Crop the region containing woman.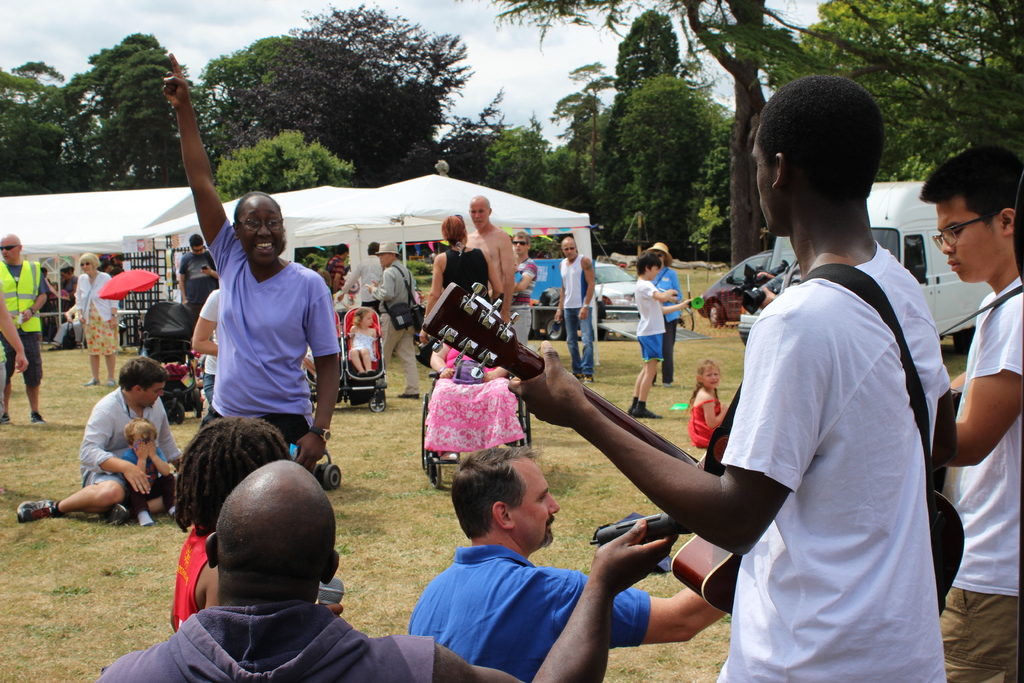
Crop region: x1=645 y1=241 x2=685 y2=383.
